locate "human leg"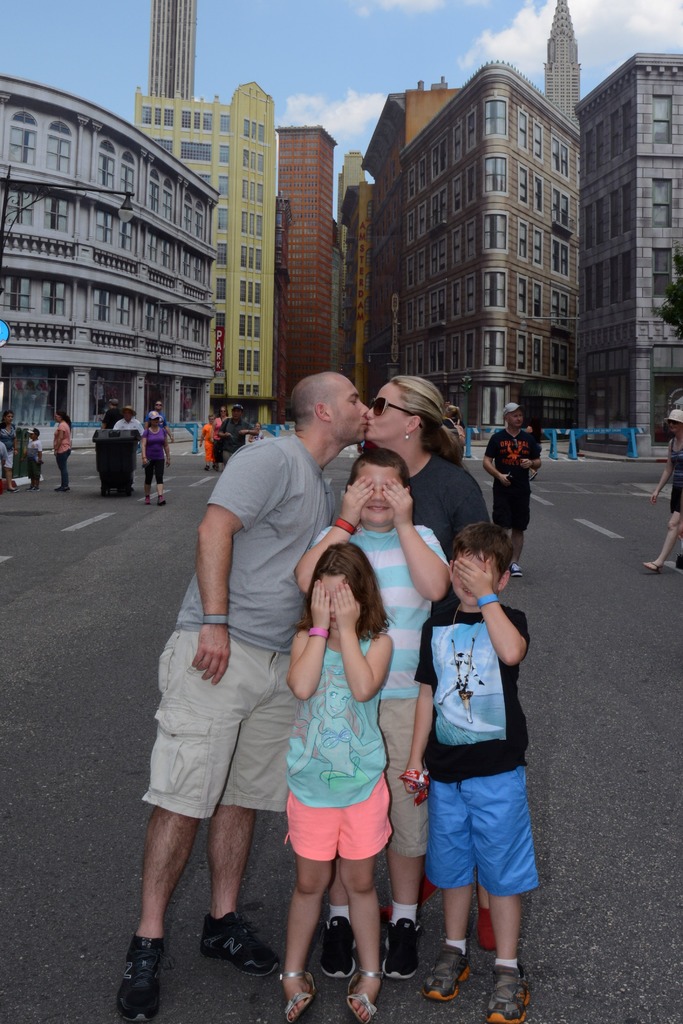
box(335, 841, 374, 1020)
